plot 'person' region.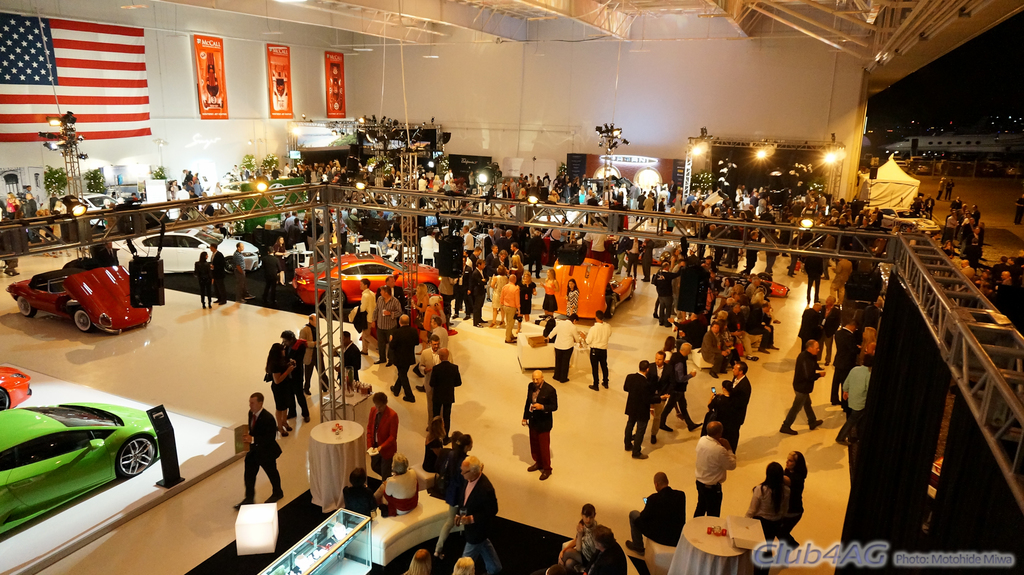
Plotted at [left=561, top=506, right=597, bottom=574].
